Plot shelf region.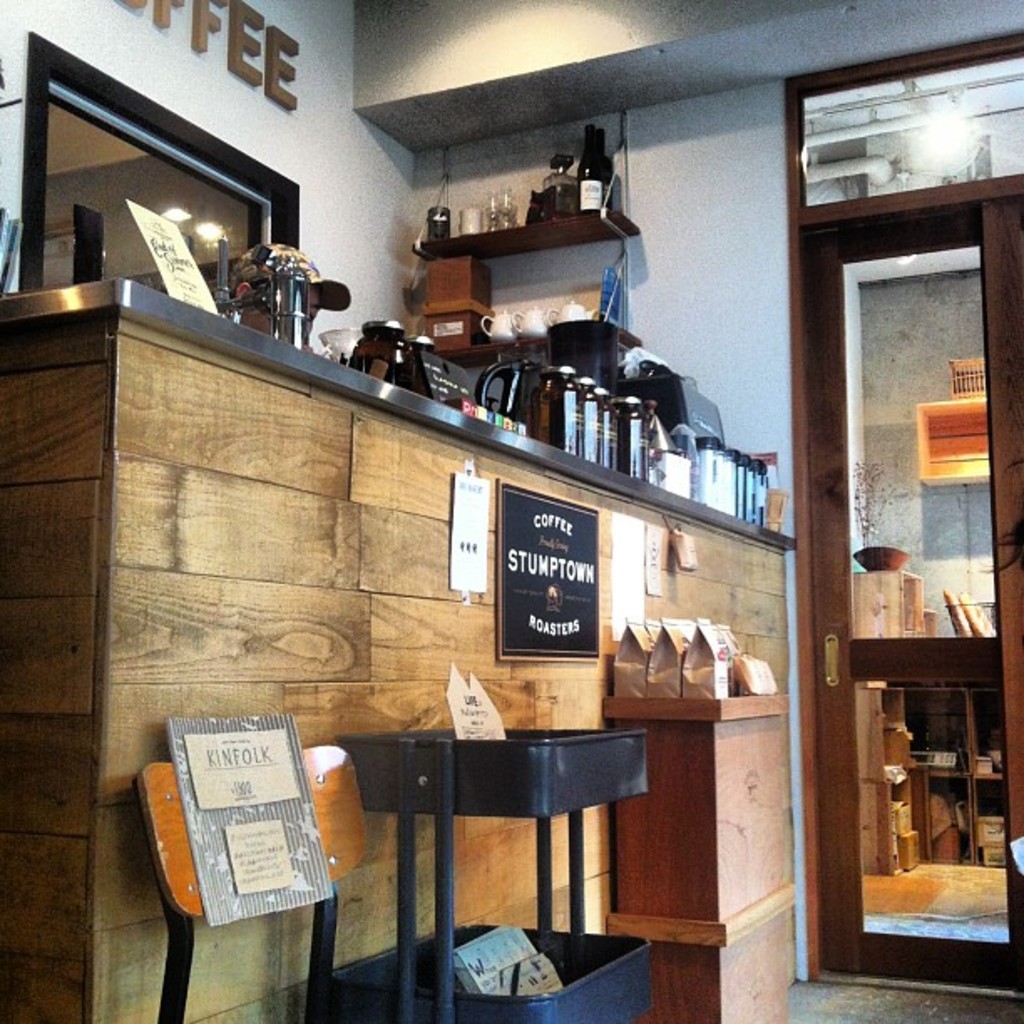
Plotted at 586 646 788 728.
